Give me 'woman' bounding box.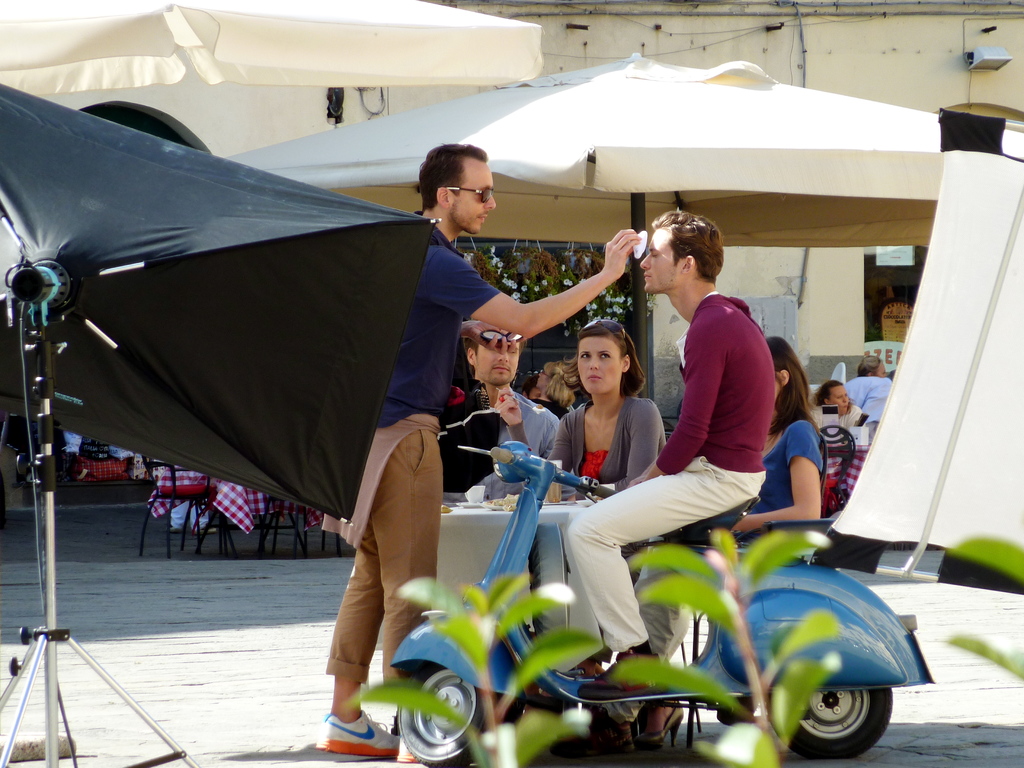
(808,378,865,435).
